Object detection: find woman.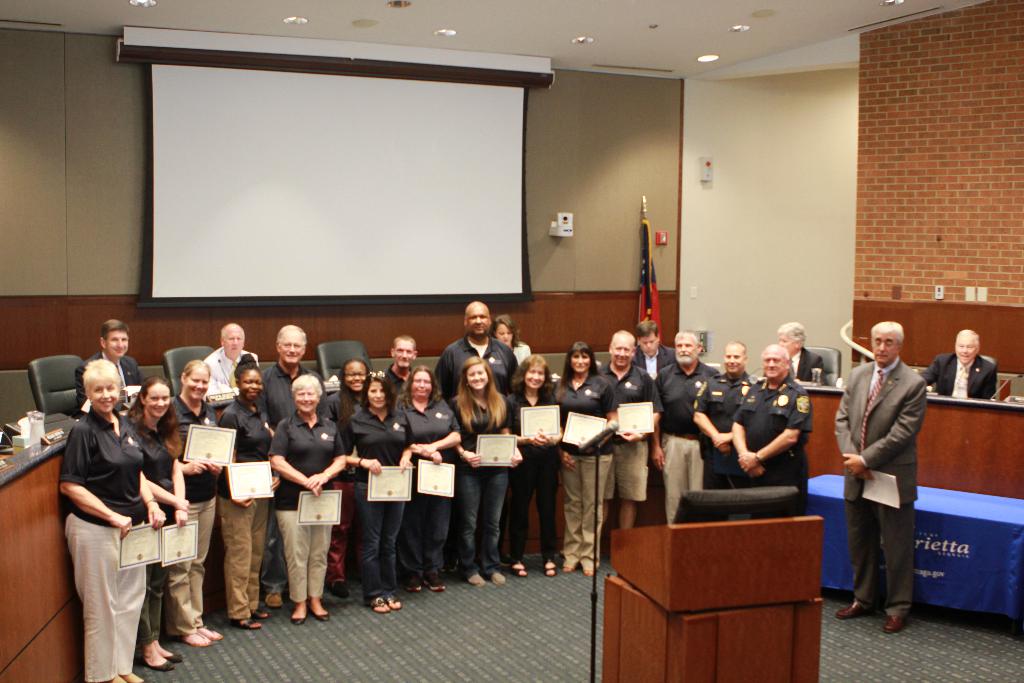
detection(340, 376, 415, 611).
